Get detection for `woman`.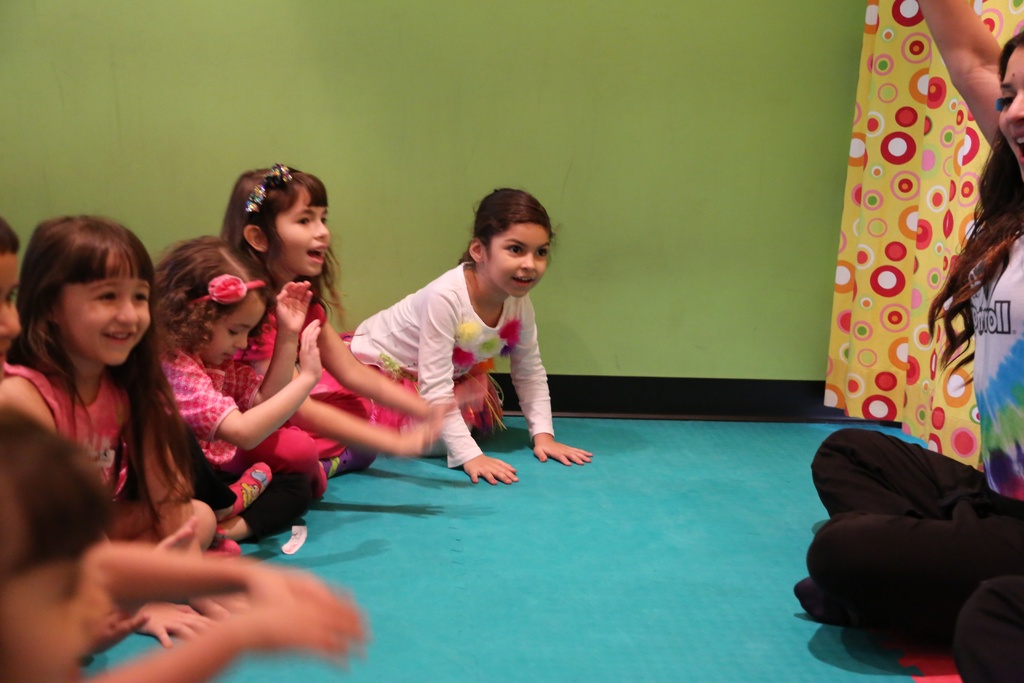
Detection: <bbox>788, 0, 1023, 627</bbox>.
